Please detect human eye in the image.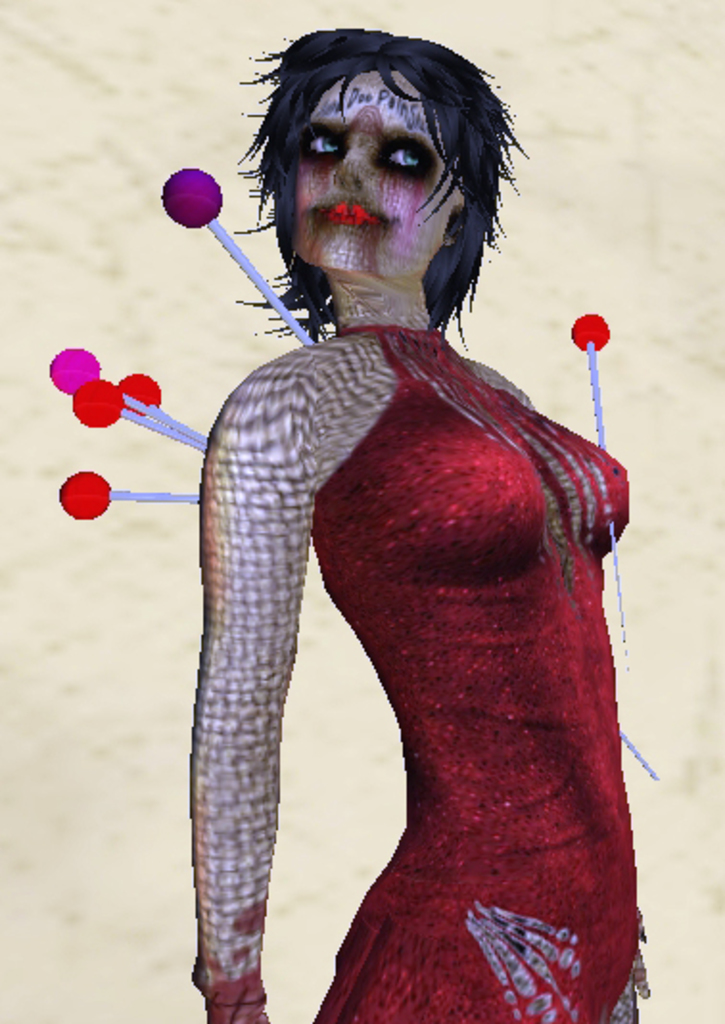
(372,136,435,173).
